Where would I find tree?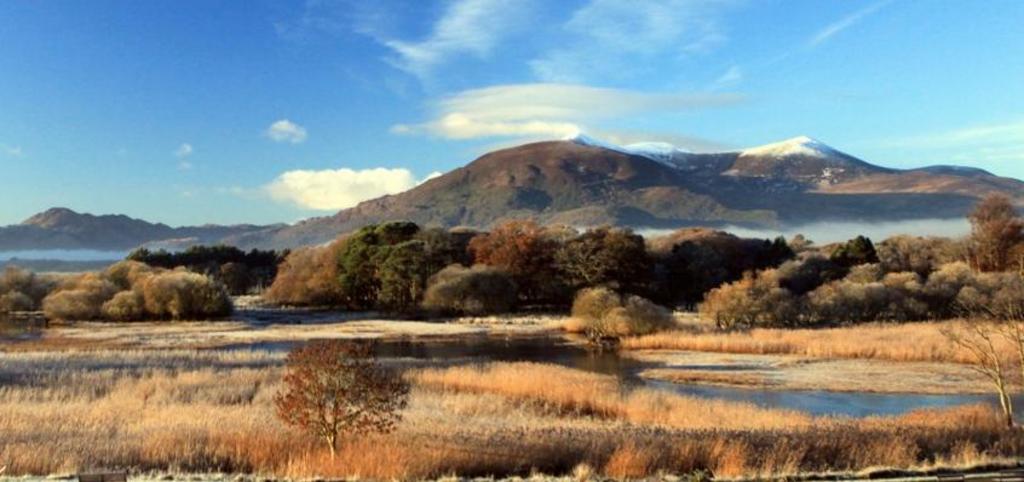
At (left=127, top=242, right=292, bottom=298).
